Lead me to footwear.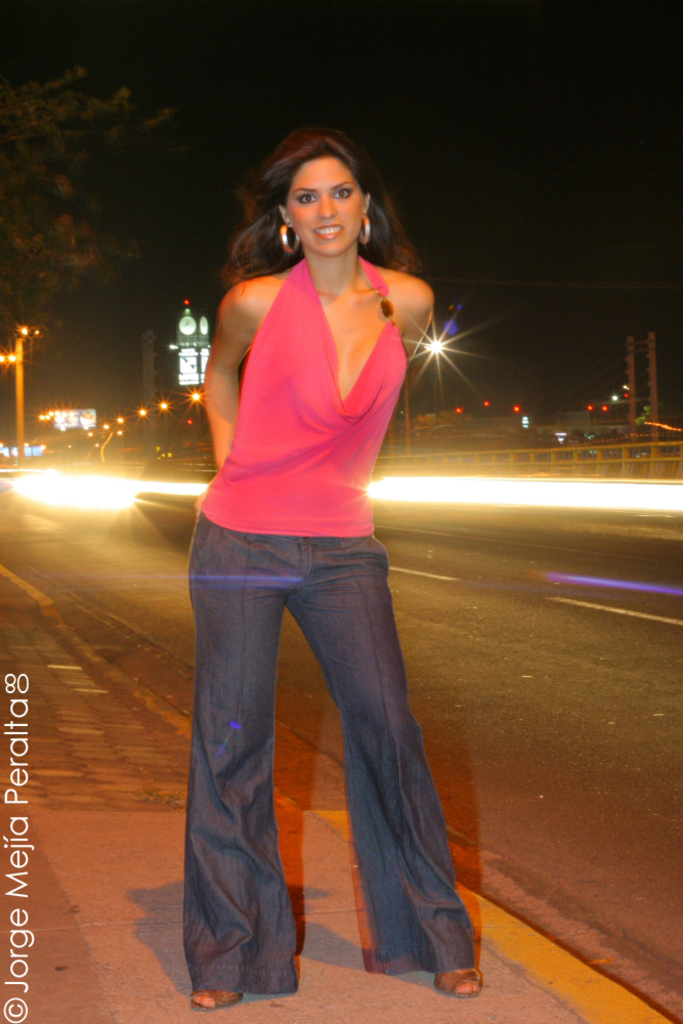
Lead to pyautogui.locateOnScreen(428, 966, 485, 999).
